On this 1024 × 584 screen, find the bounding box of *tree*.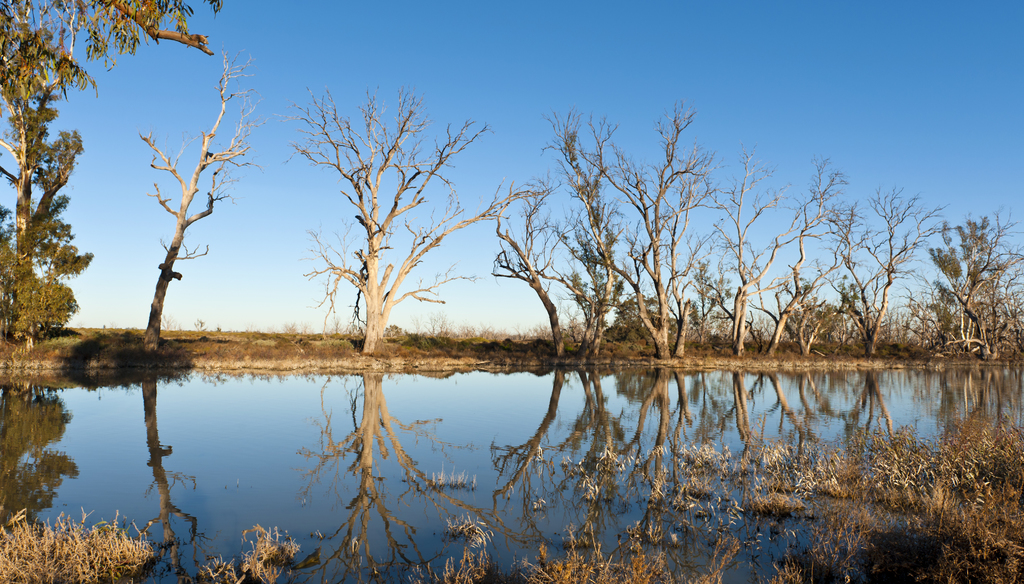
Bounding box: {"x1": 119, "y1": 38, "x2": 278, "y2": 355}.
